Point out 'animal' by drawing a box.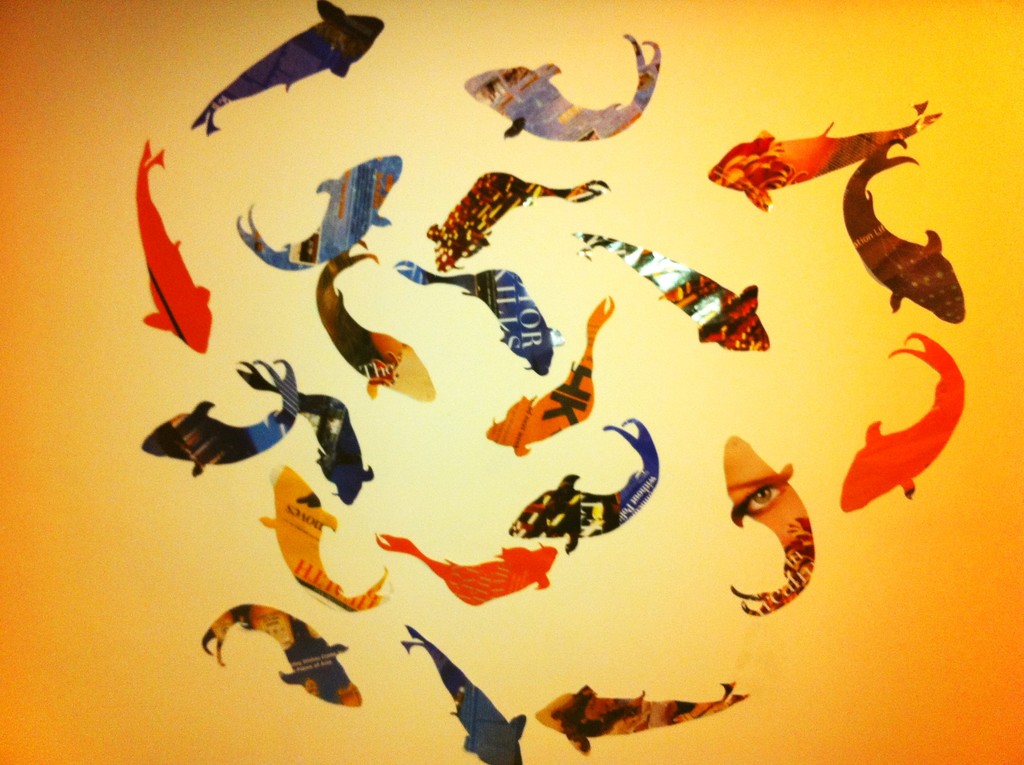
[left=141, top=140, right=216, bottom=351].
